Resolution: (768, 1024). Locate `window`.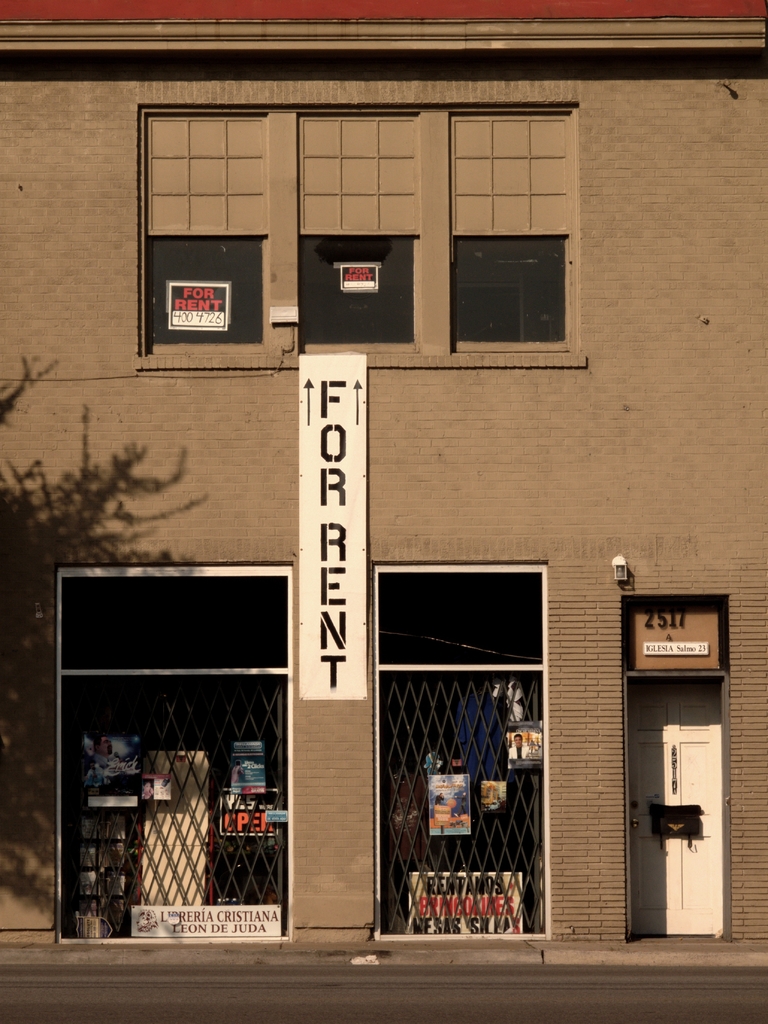
x1=451 y1=108 x2=573 y2=355.
